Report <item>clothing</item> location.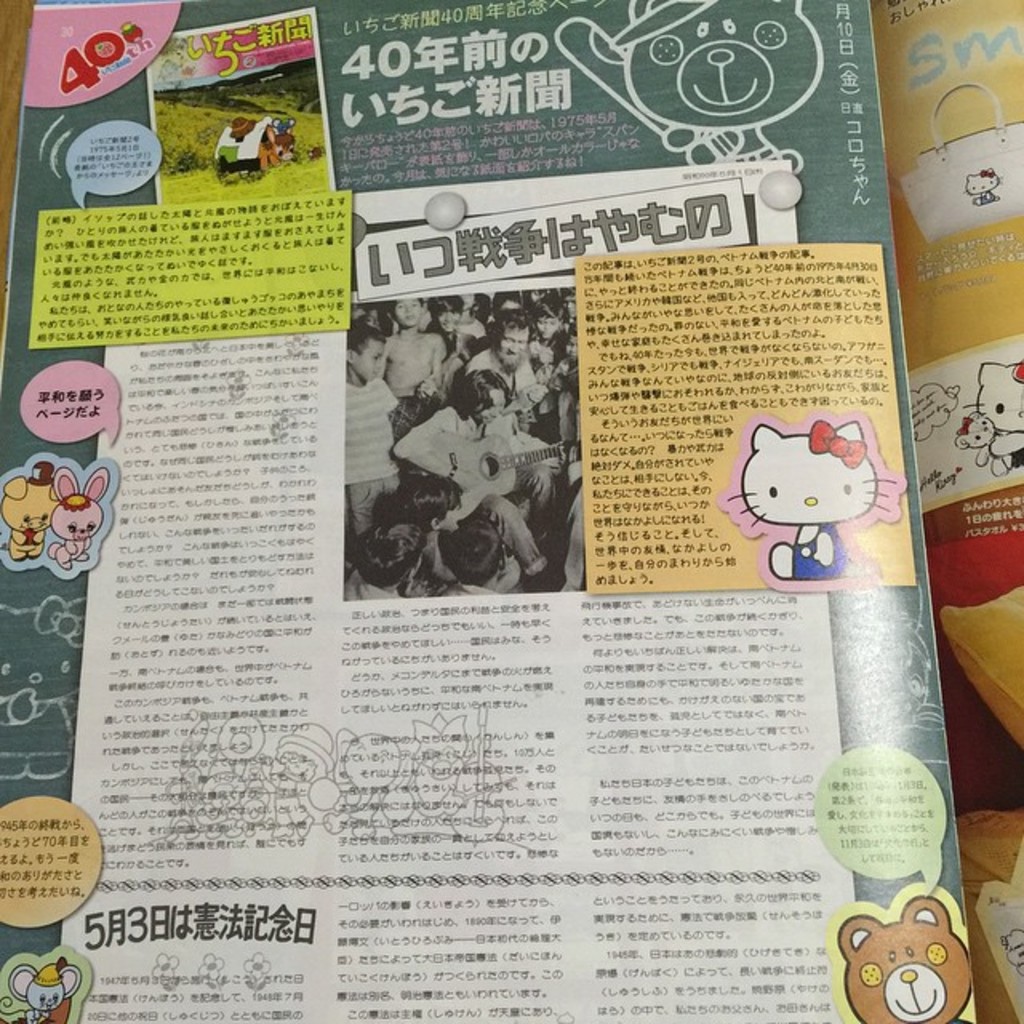
Report: 339/373/408/546.
